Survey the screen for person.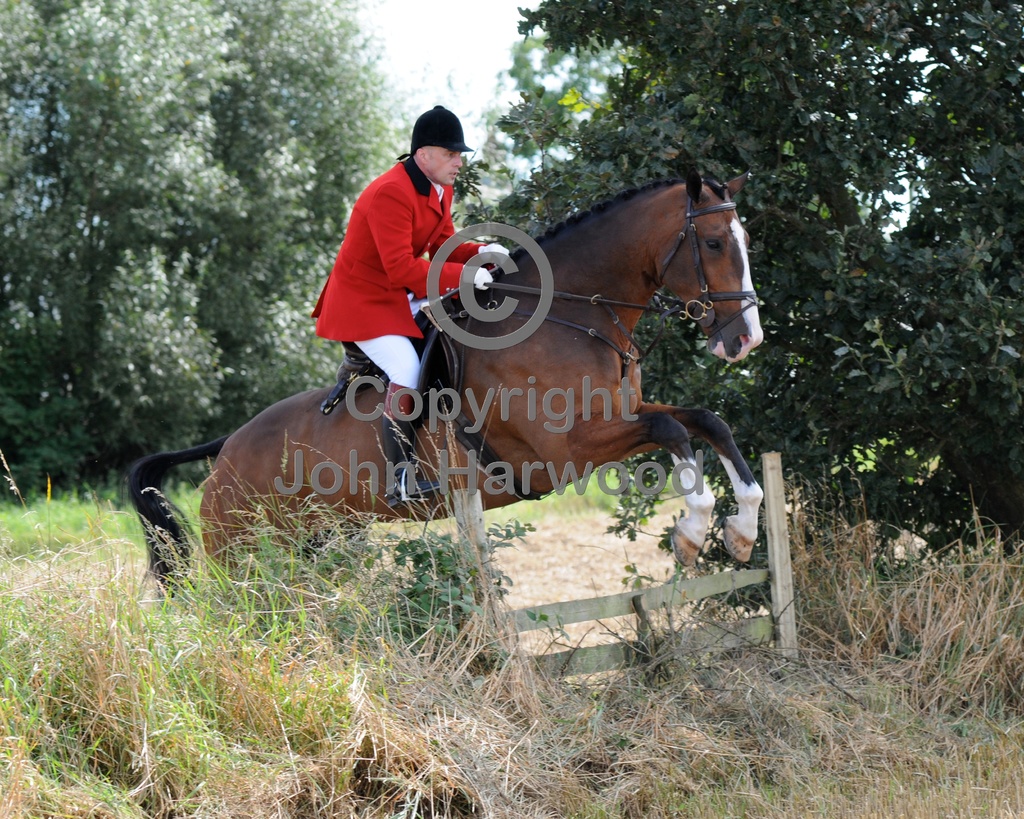
Survey found: x1=334 y1=109 x2=488 y2=508.
